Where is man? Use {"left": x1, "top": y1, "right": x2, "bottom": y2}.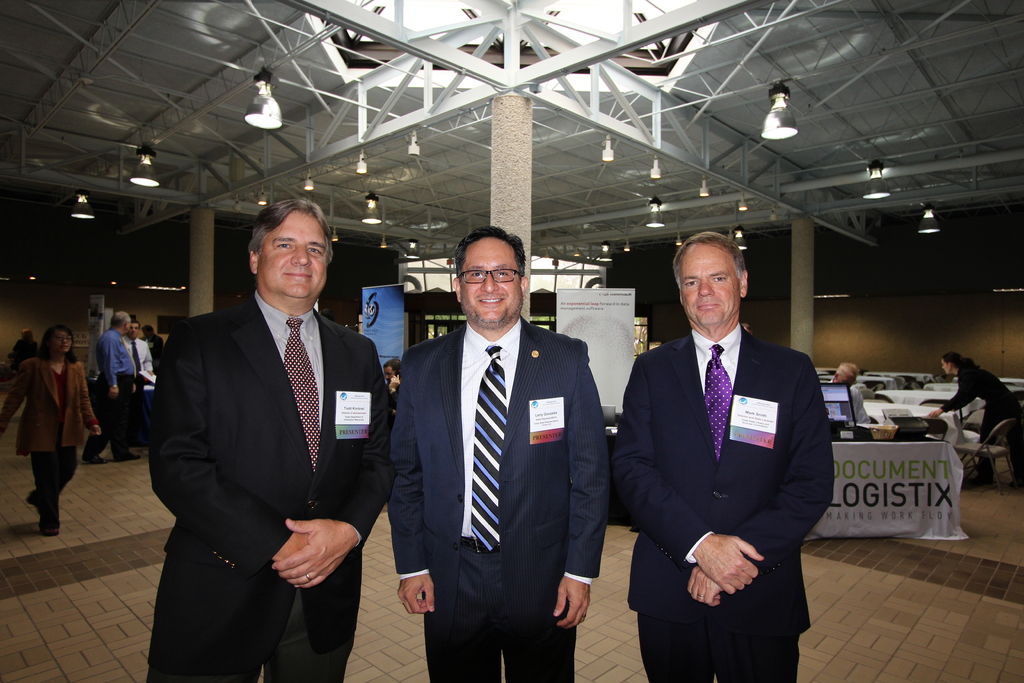
{"left": 602, "top": 228, "right": 827, "bottom": 682}.
